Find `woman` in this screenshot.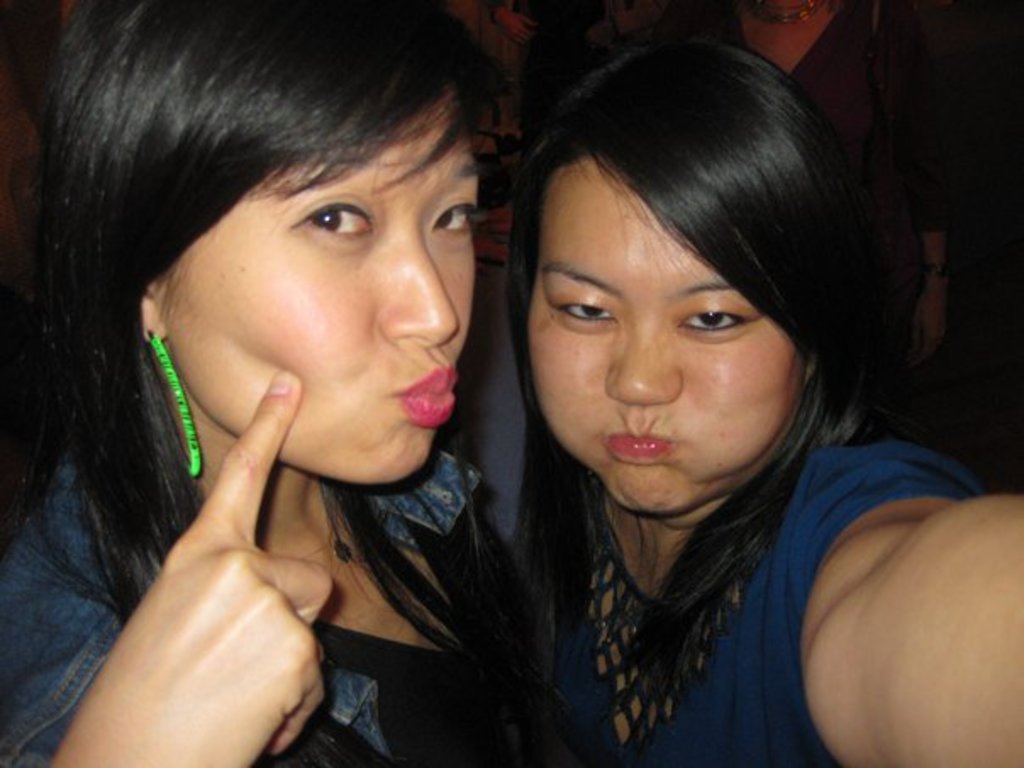
The bounding box for `woman` is (left=497, top=37, right=1022, bottom=766).
